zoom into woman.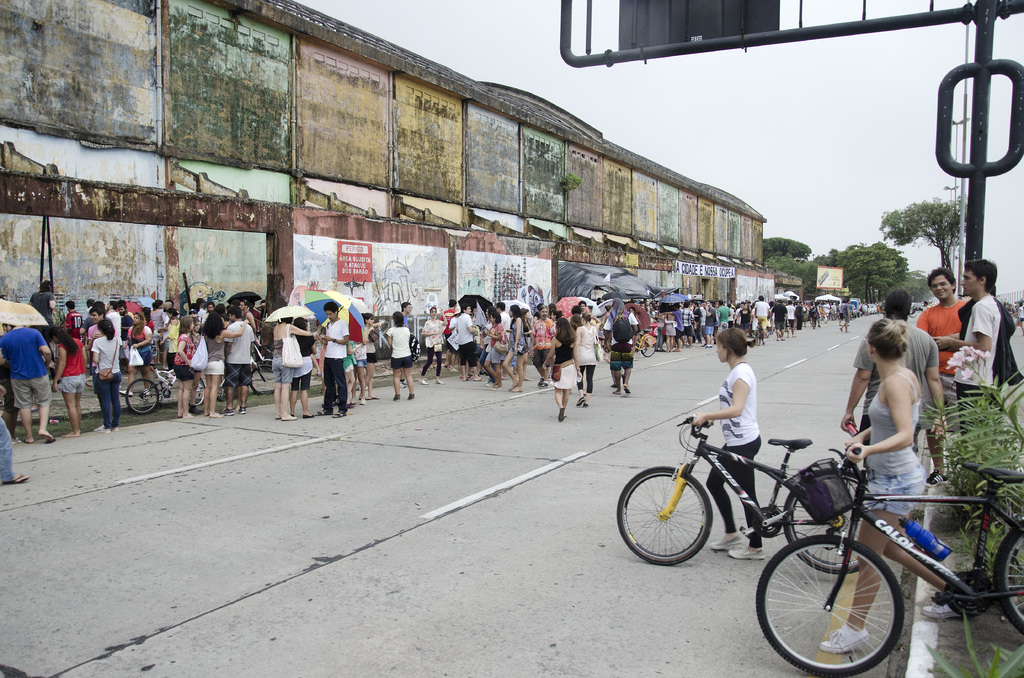
Zoom target: box=[91, 316, 124, 433].
